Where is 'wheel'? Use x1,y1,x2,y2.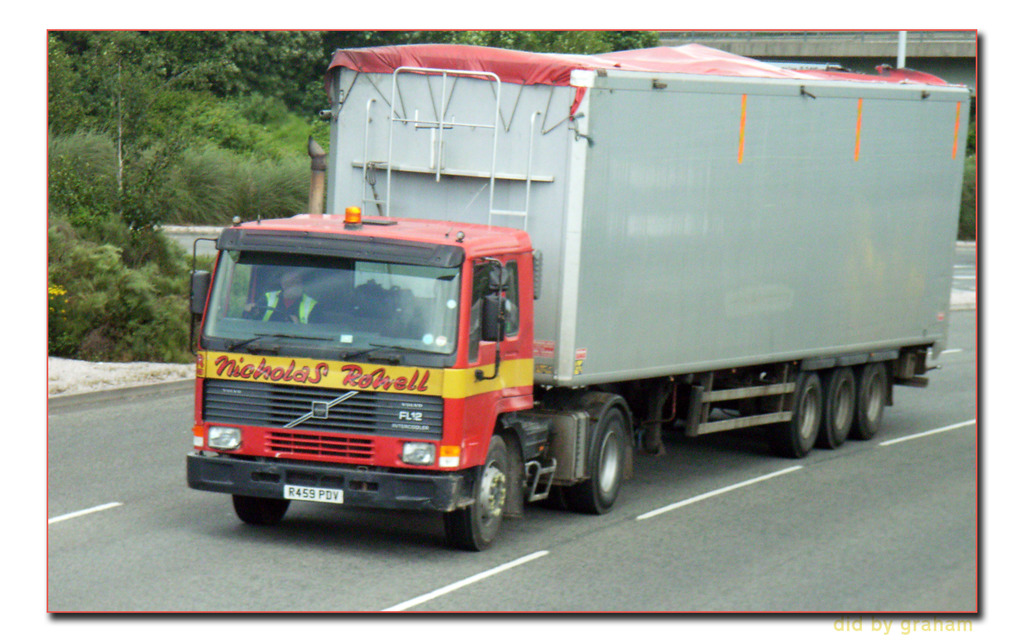
244,303,291,323.
